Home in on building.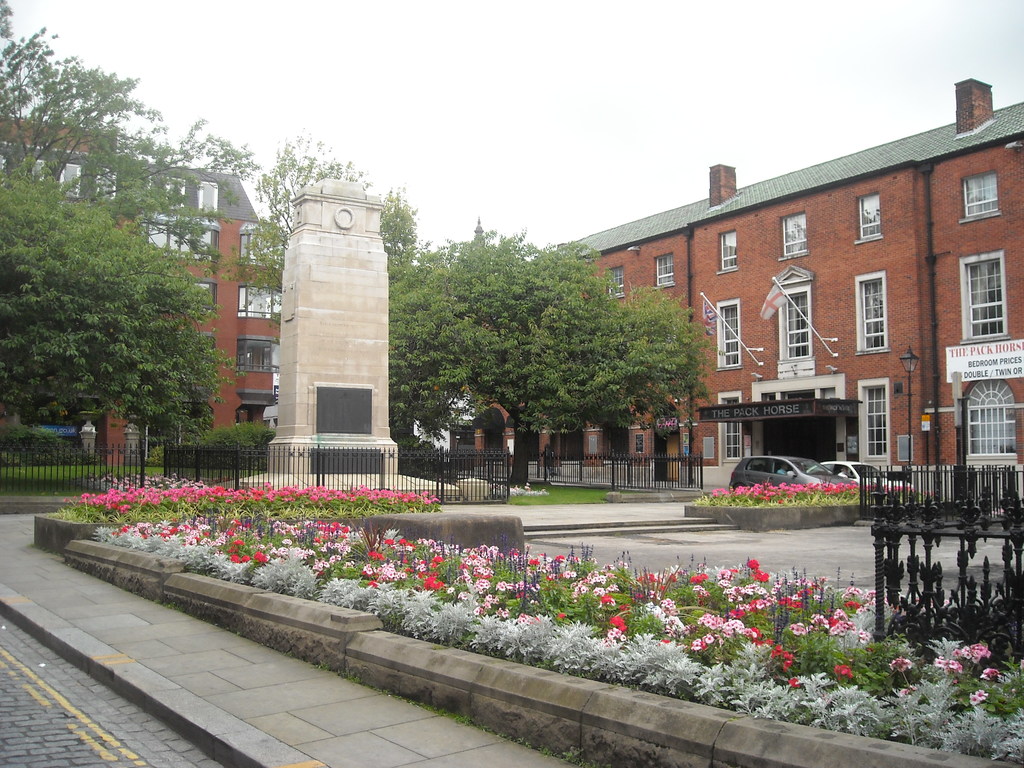
Homed in at x1=0 y1=115 x2=285 y2=468.
